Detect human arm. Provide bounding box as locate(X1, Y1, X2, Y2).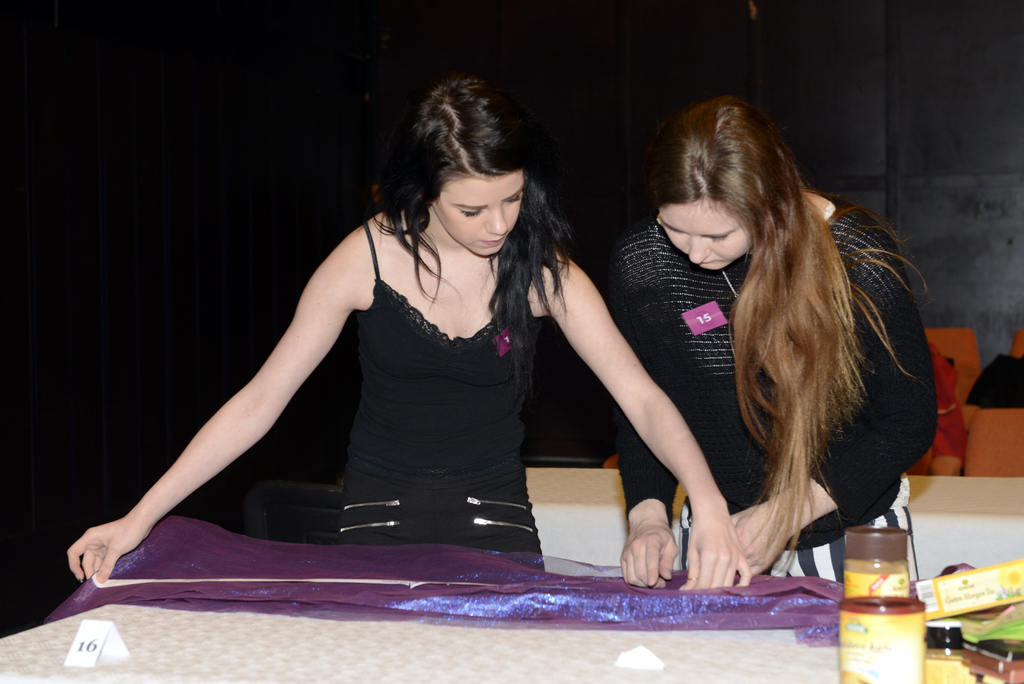
locate(965, 326, 1023, 410).
